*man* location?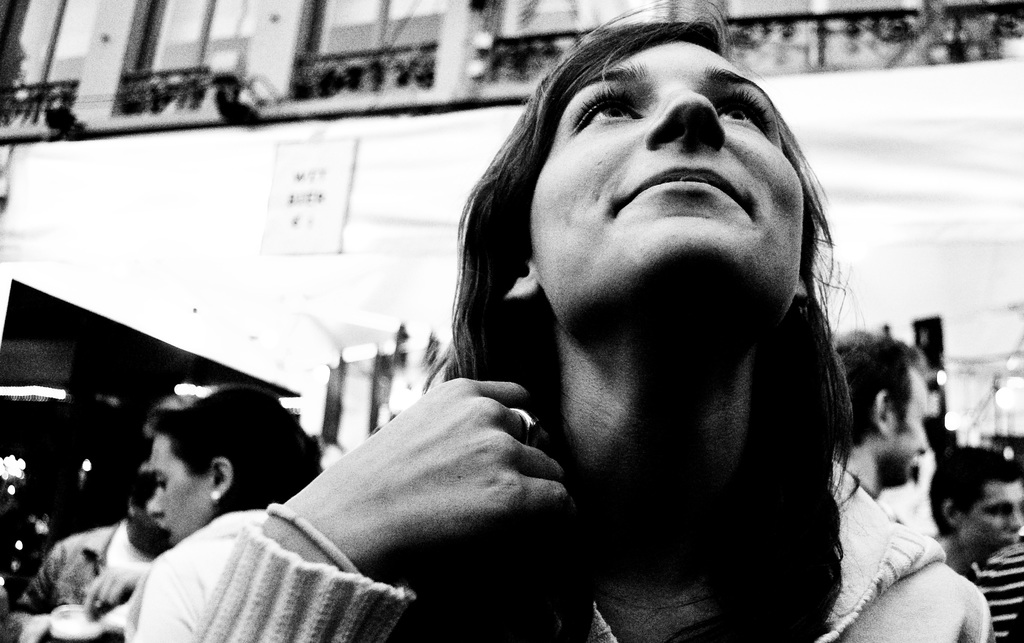
(x1=829, y1=323, x2=931, y2=642)
